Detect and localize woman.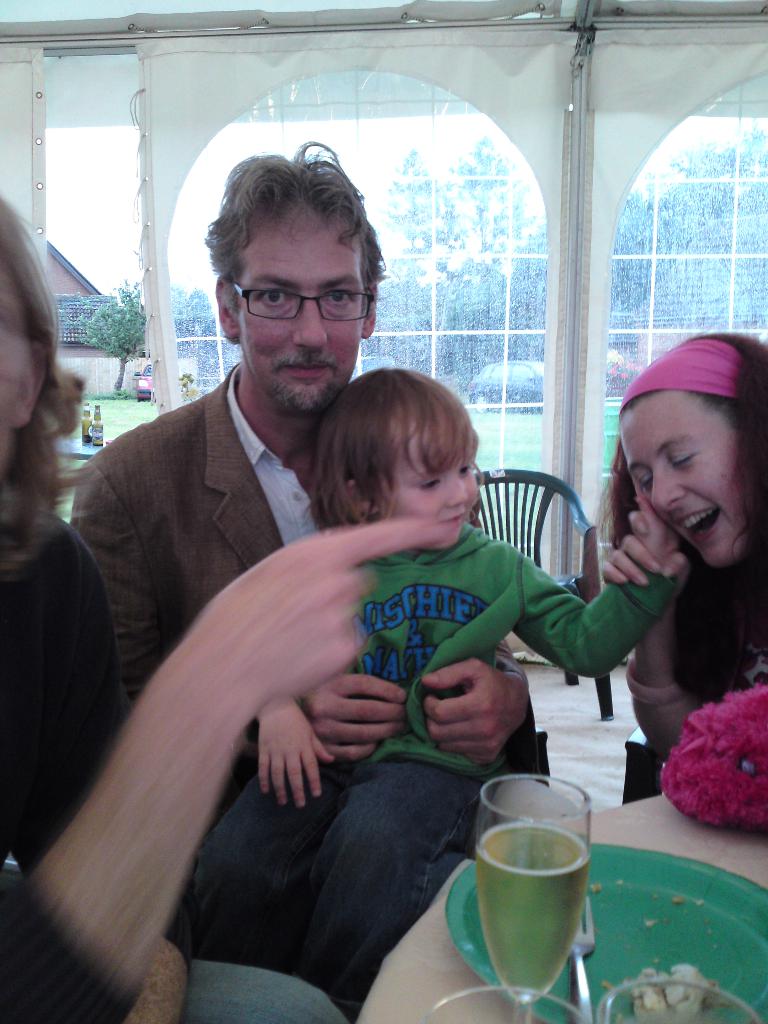
Localized at [552, 285, 767, 793].
